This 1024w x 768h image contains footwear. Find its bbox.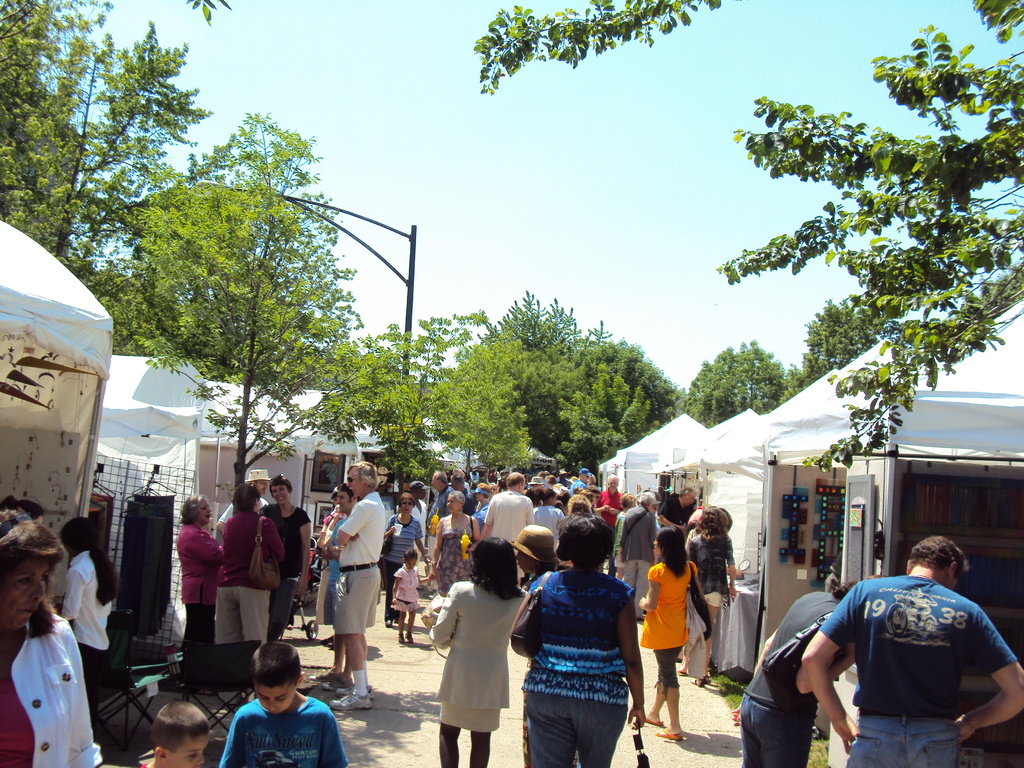
select_region(689, 678, 700, 689).
